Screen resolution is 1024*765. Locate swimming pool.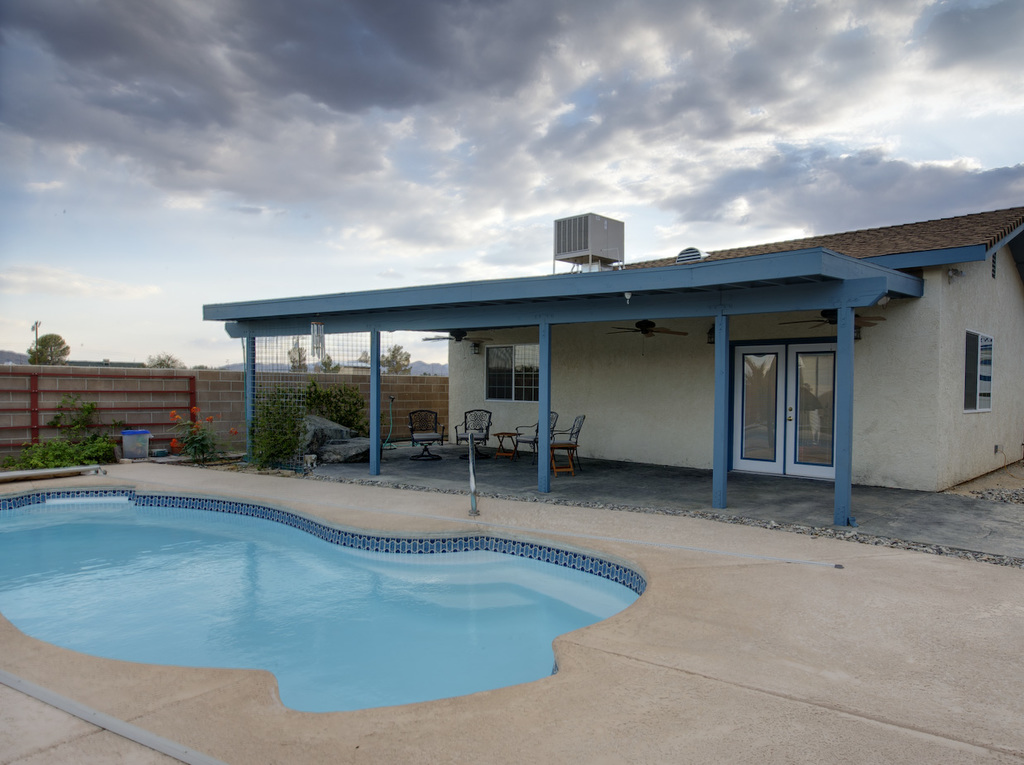
[left=17, top=464, right=654, bottom=713].
